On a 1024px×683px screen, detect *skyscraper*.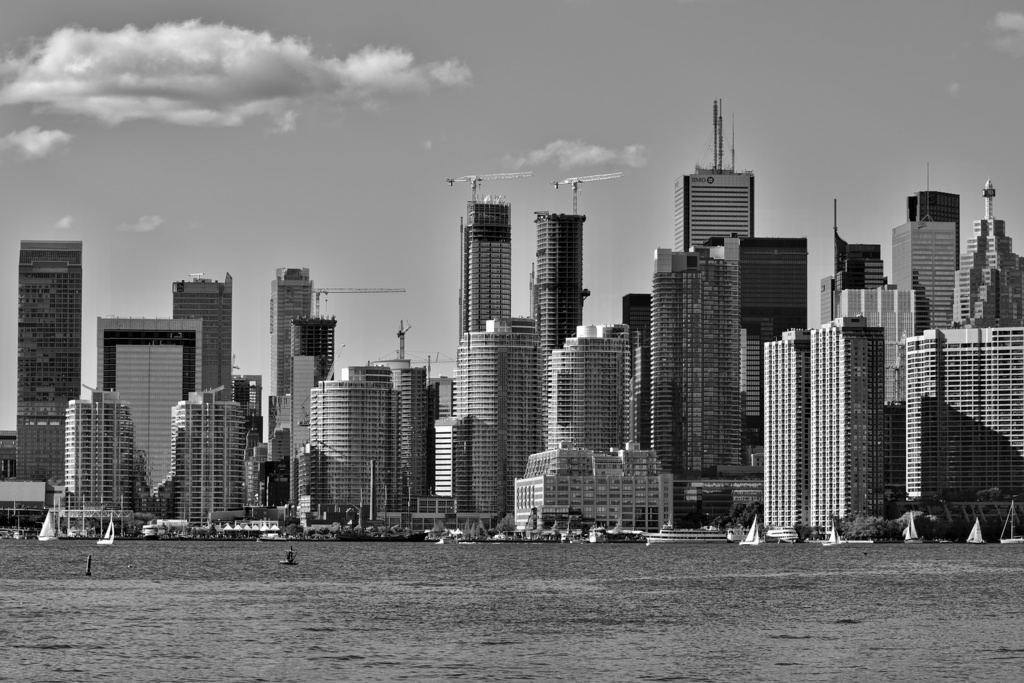
box(1, 217, 83, 465).
